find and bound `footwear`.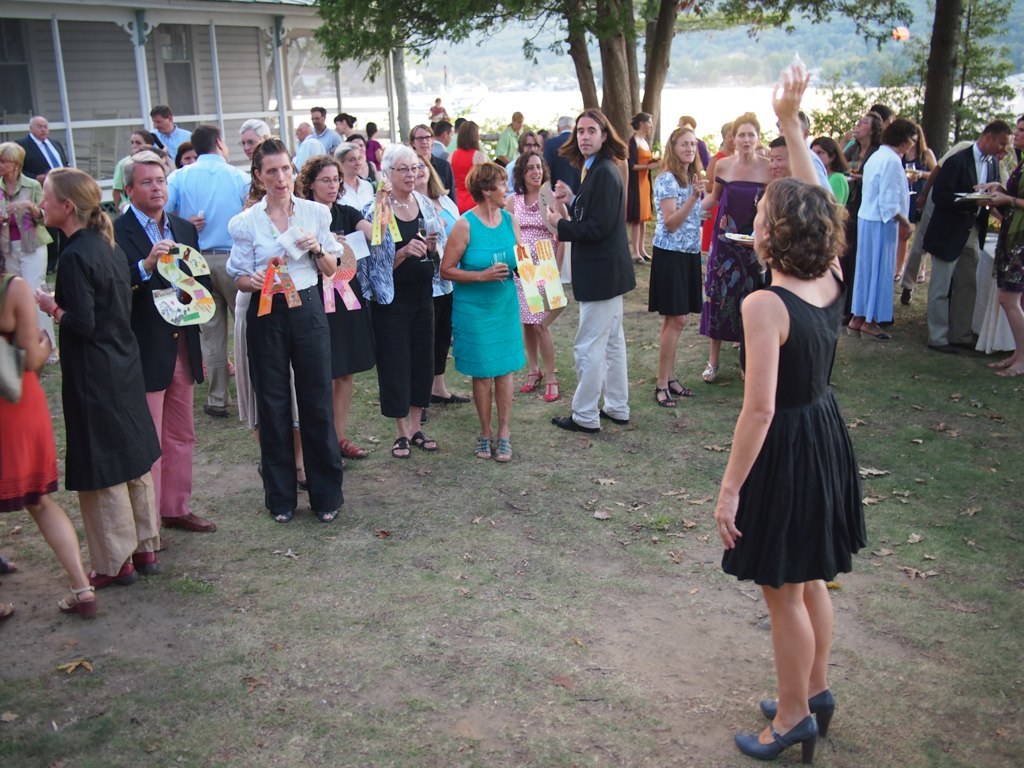
Bound: (left=318, top=511, right=341, bottom=527).
